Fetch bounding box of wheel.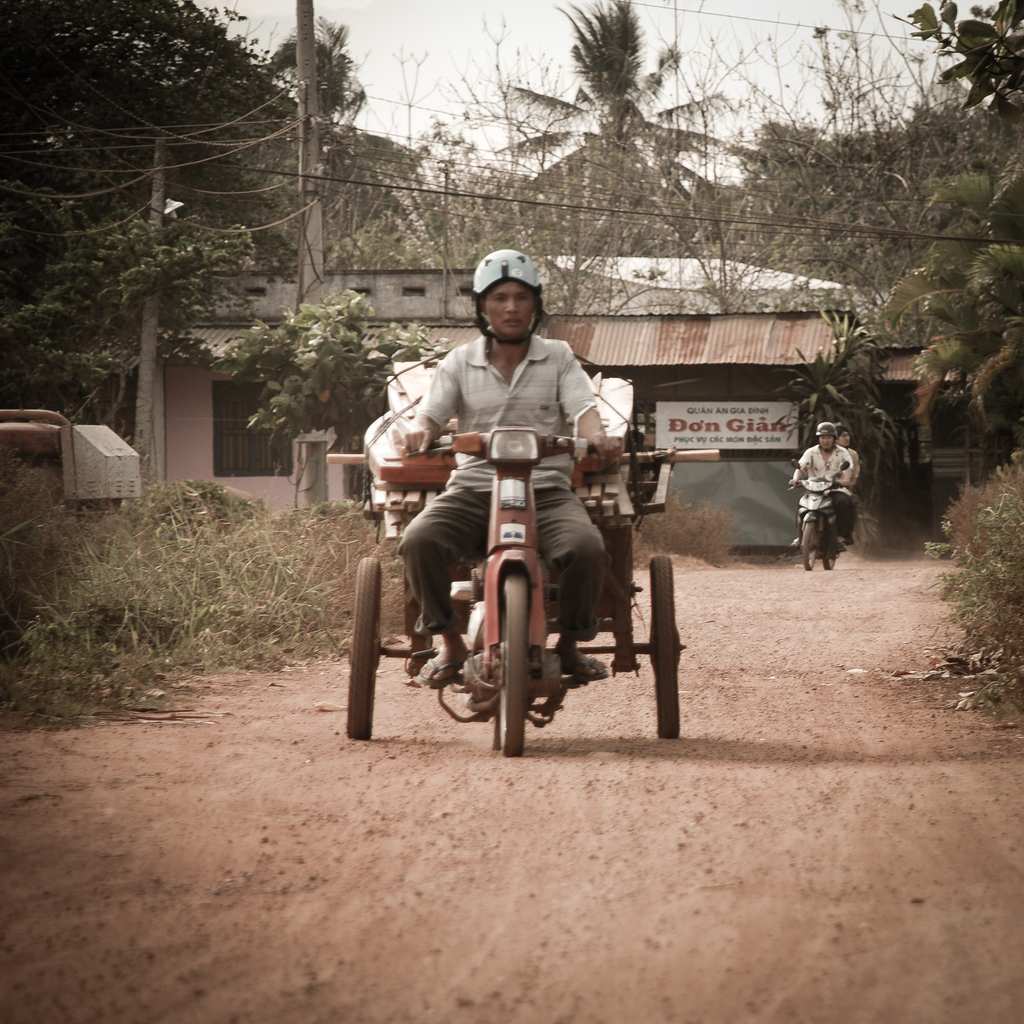
Bbox: bbox=(488, 707, 497, 749).
